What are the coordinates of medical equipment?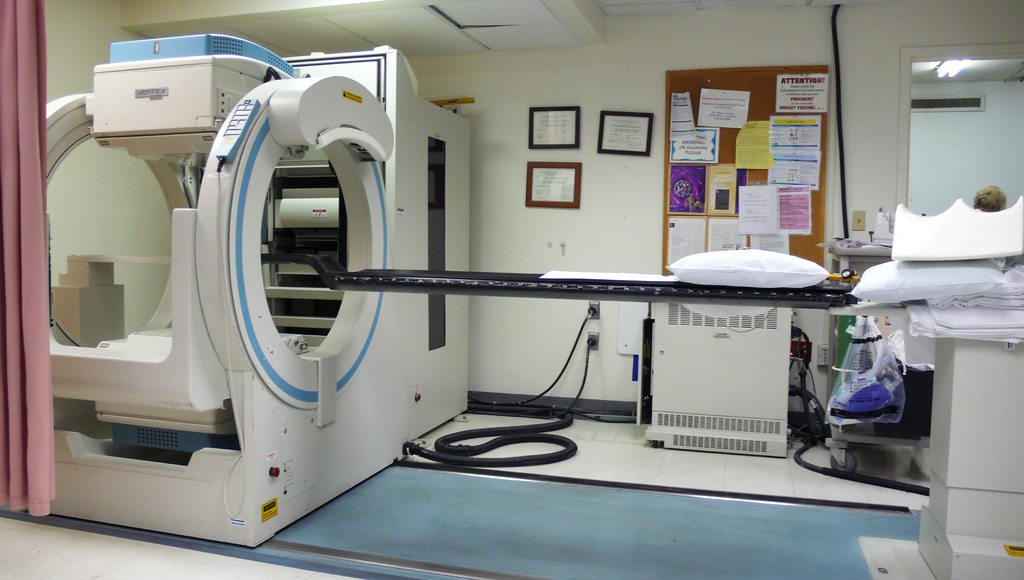
rect(820, 203, 892, 288).
